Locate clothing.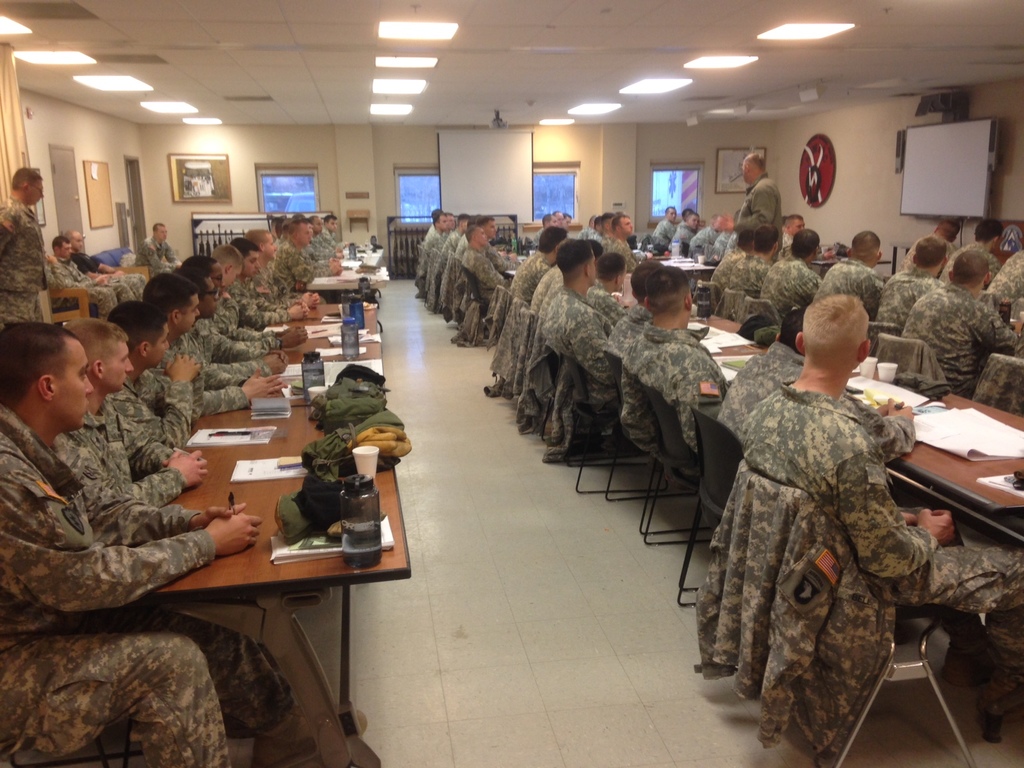
Bounding box: (x1=649, y1=217, x2=676, y2=243).
